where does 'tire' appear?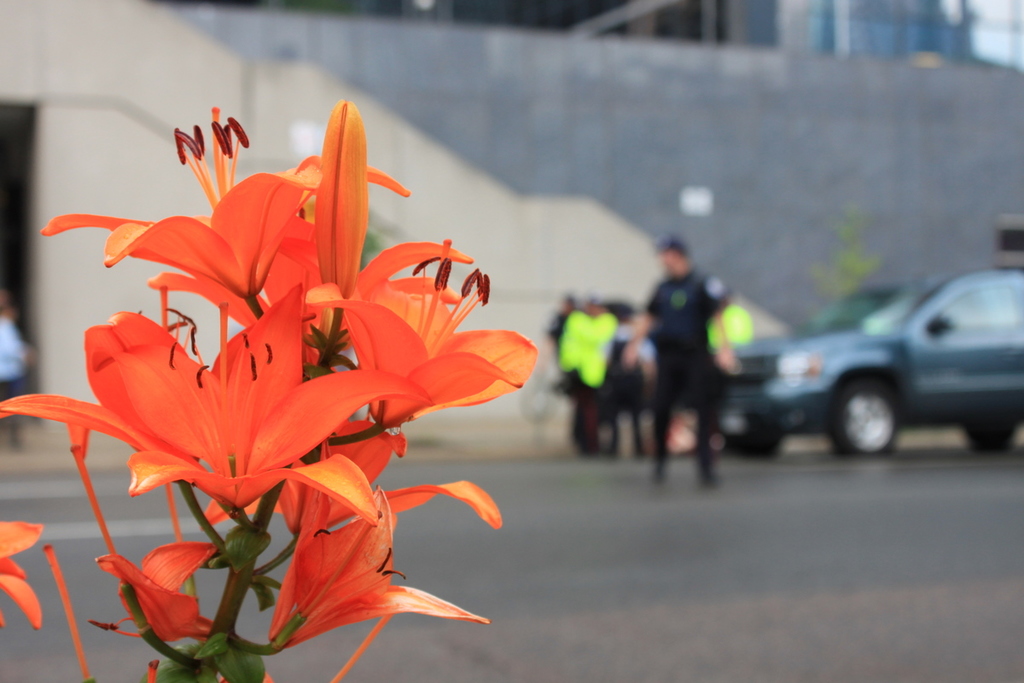
Appears at [x1=957, y1=414, x2=1020, y2=446].
